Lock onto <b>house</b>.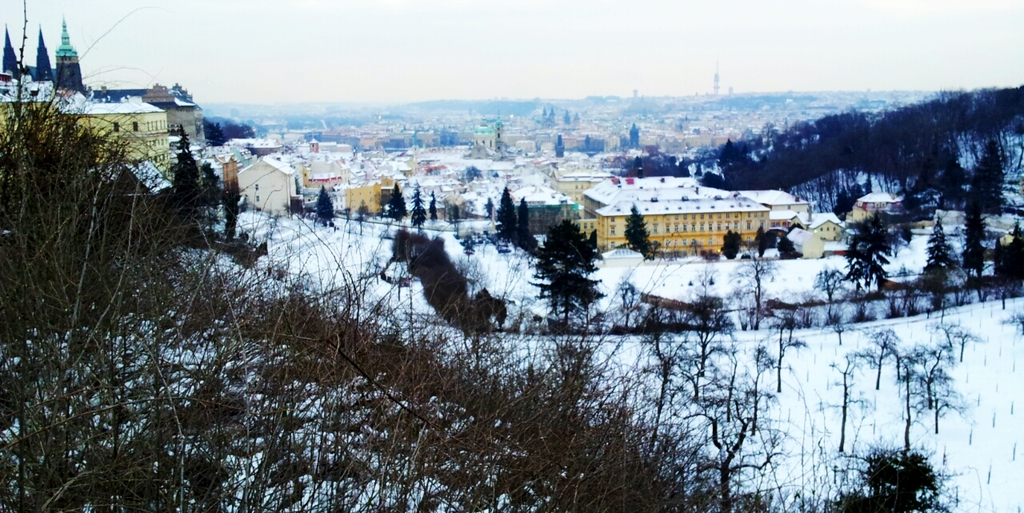
Locked: rect(846, 191, 898, 222).
